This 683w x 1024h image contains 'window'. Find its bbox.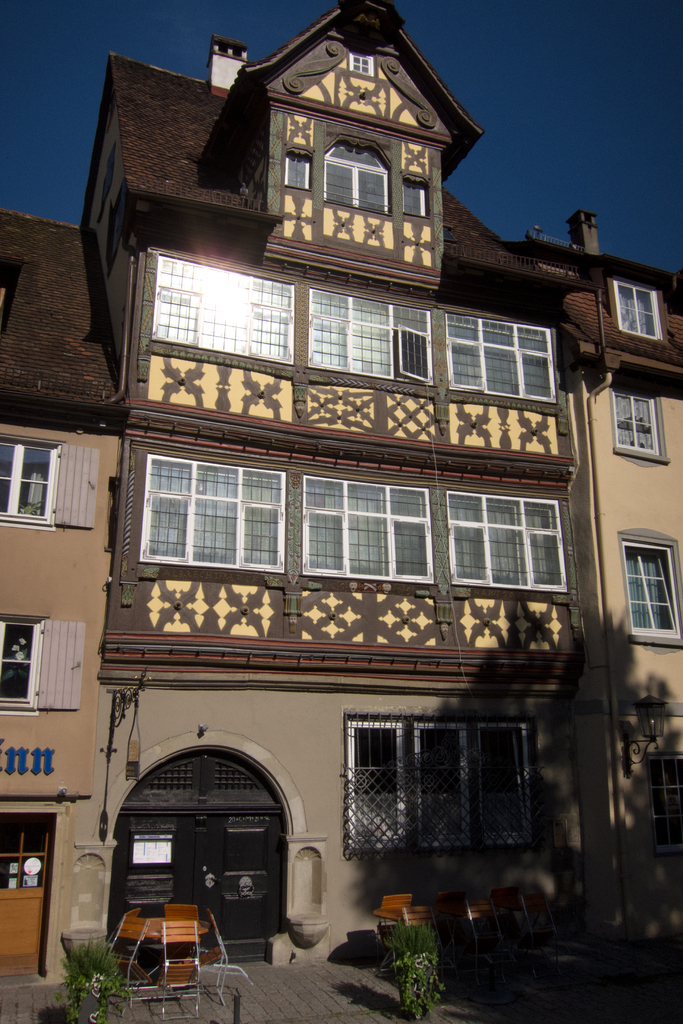
402:179:426:223.
